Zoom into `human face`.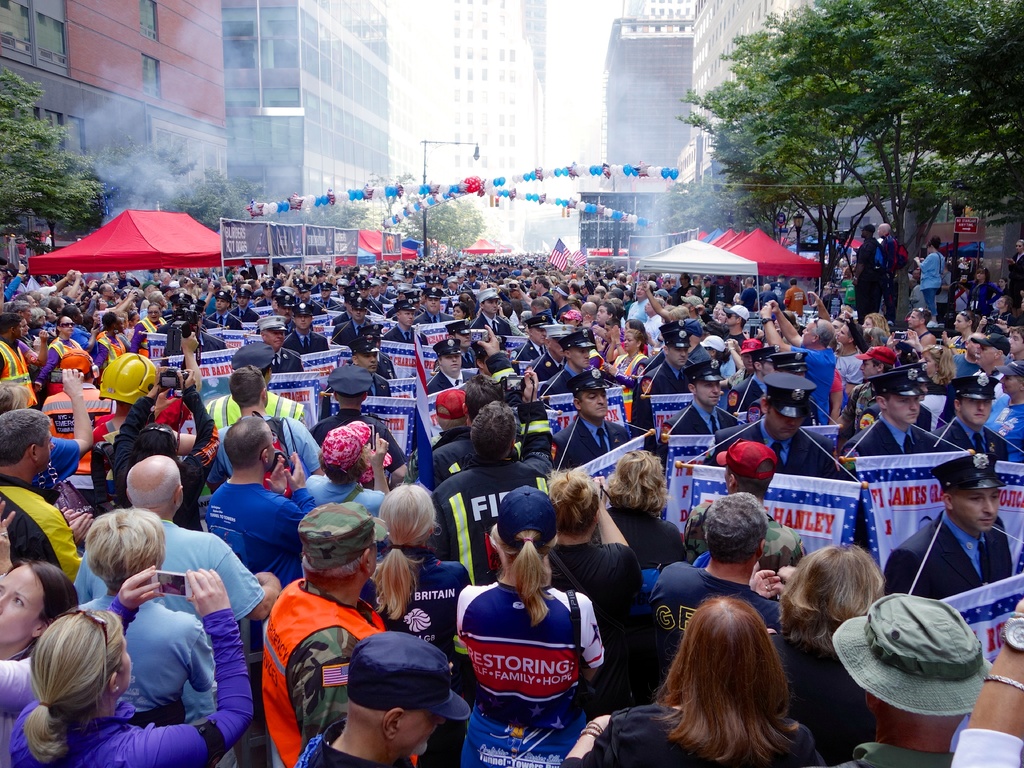
Zoom target: (x1=280, y1=307, x2=291, y2=320).
